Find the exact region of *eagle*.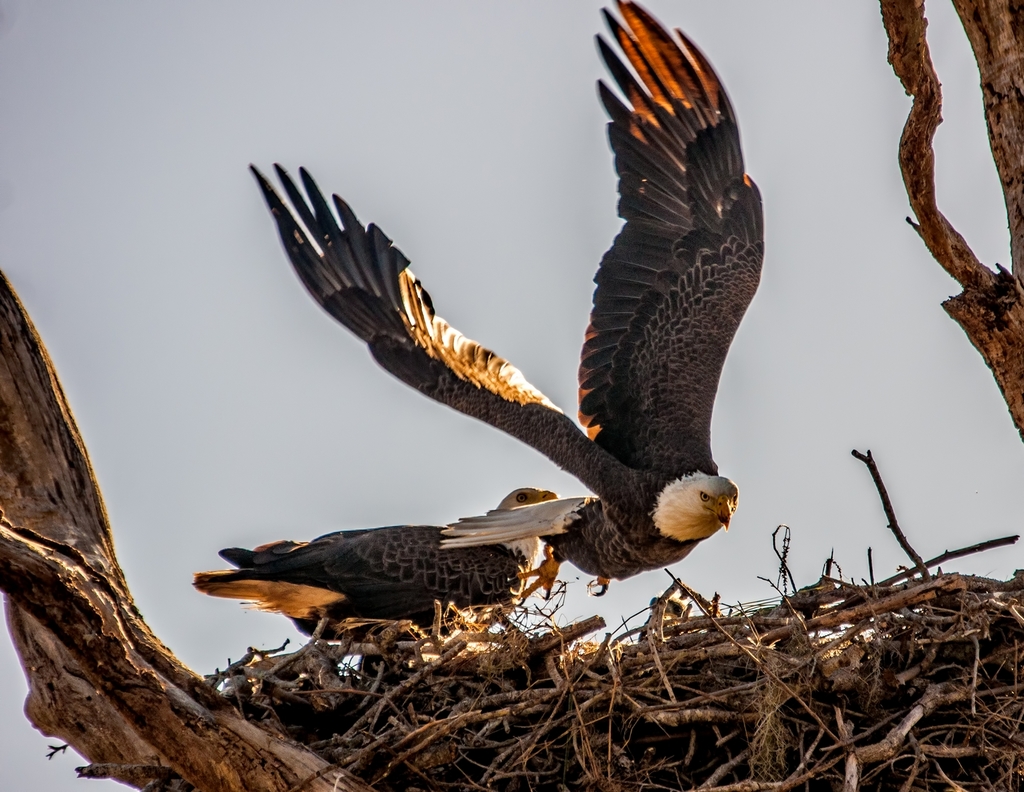
Exact region: bbox(251, 0, 774, 606).
